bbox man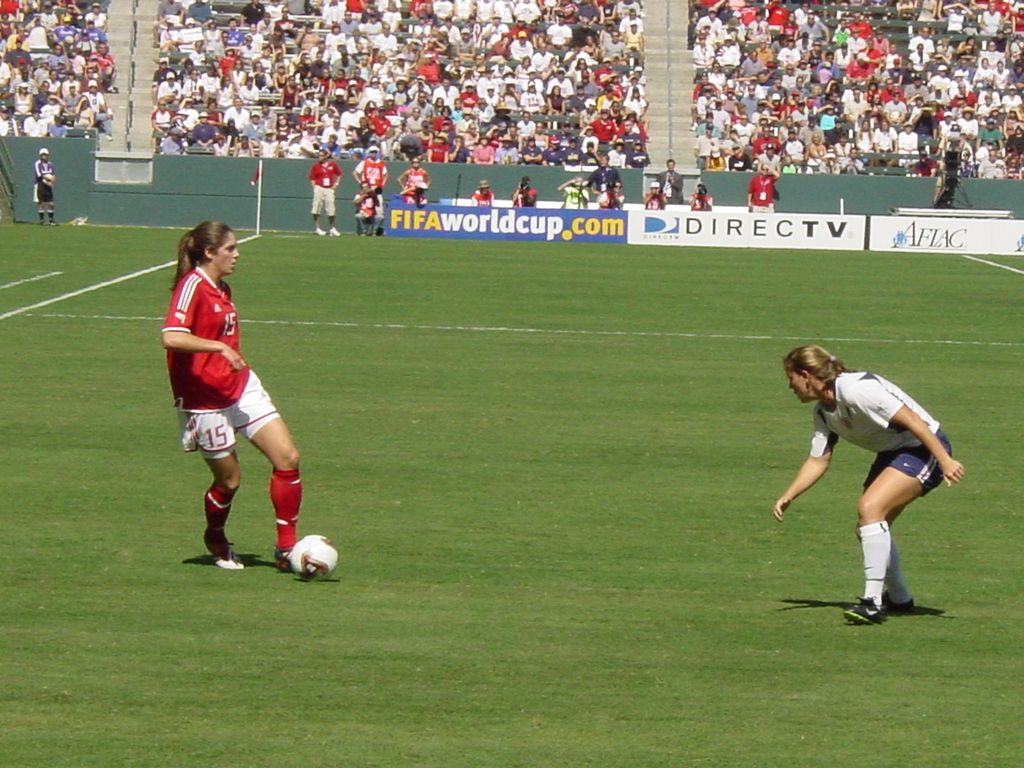
397:160:429:201
